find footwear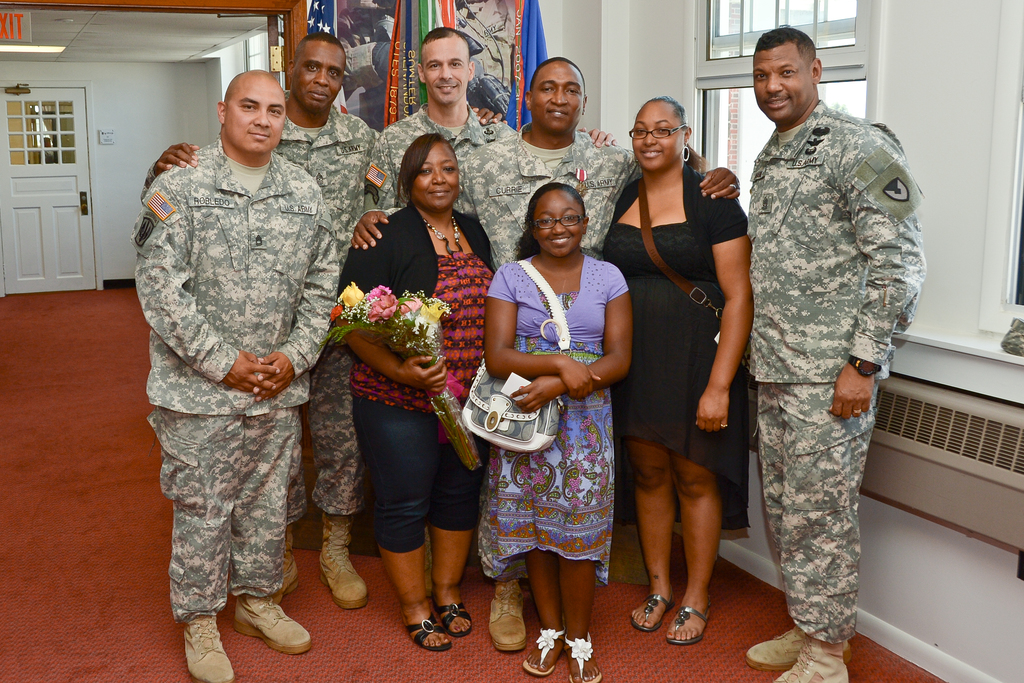
box=[744, 625, 851, 672]
